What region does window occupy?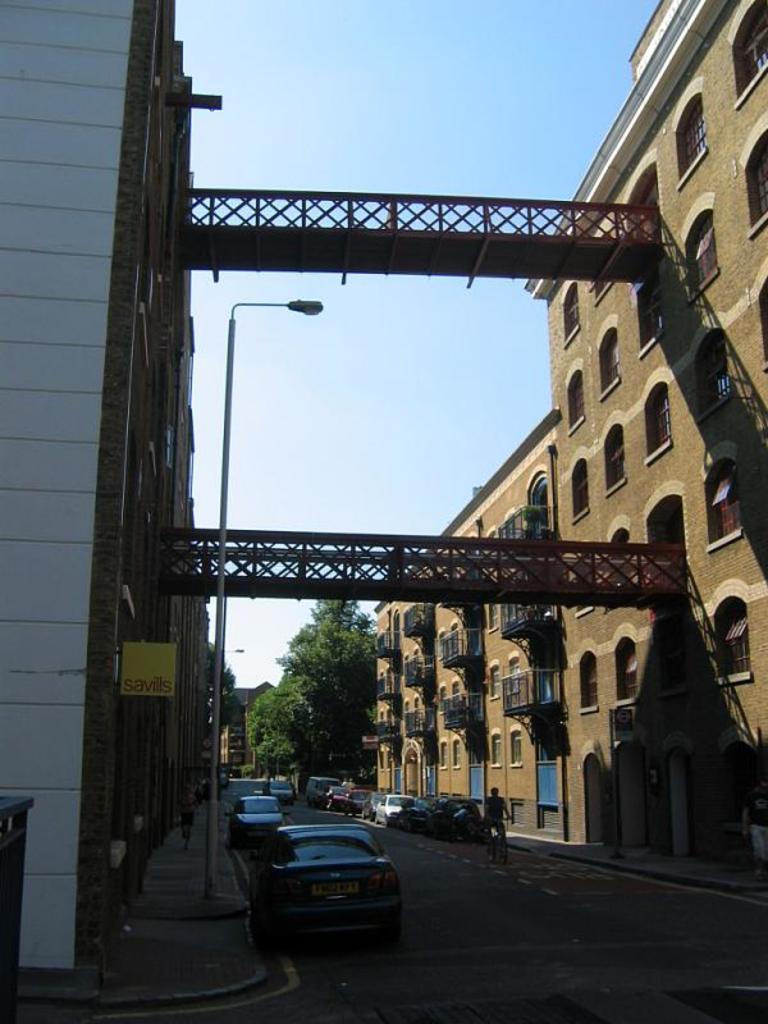
(left=731, top=0, right=767, bottom=108).
